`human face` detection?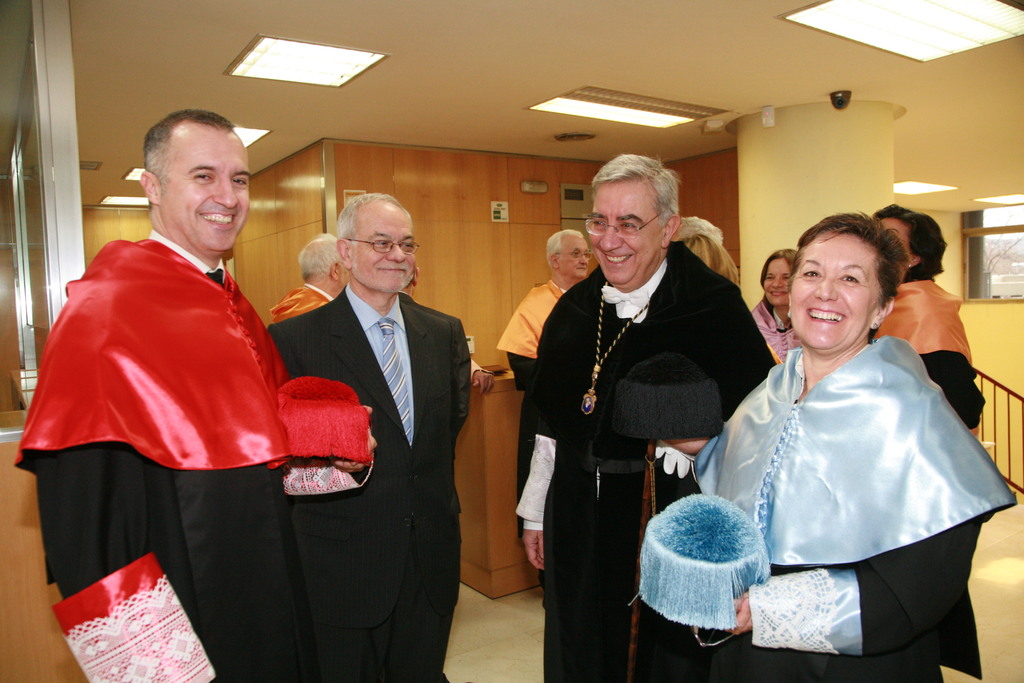
pyautogui.locateOnScreen(790, 233, 886, 348)
